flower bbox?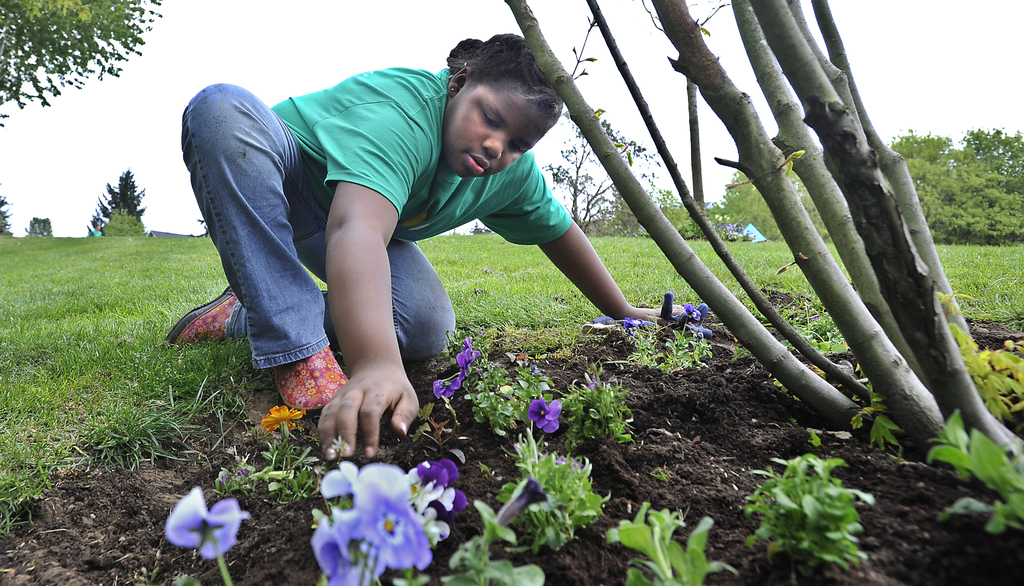
x1=456, y1=336, x2=477, y2=379
